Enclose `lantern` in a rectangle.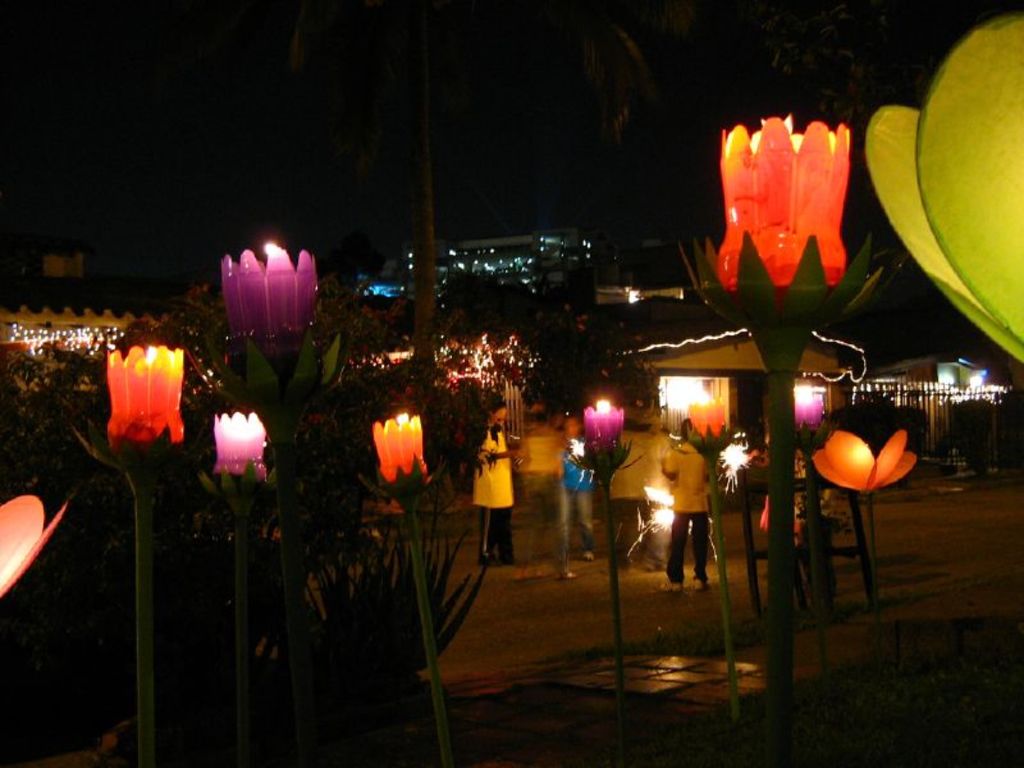
bbox(202, 241, 344, 396).
